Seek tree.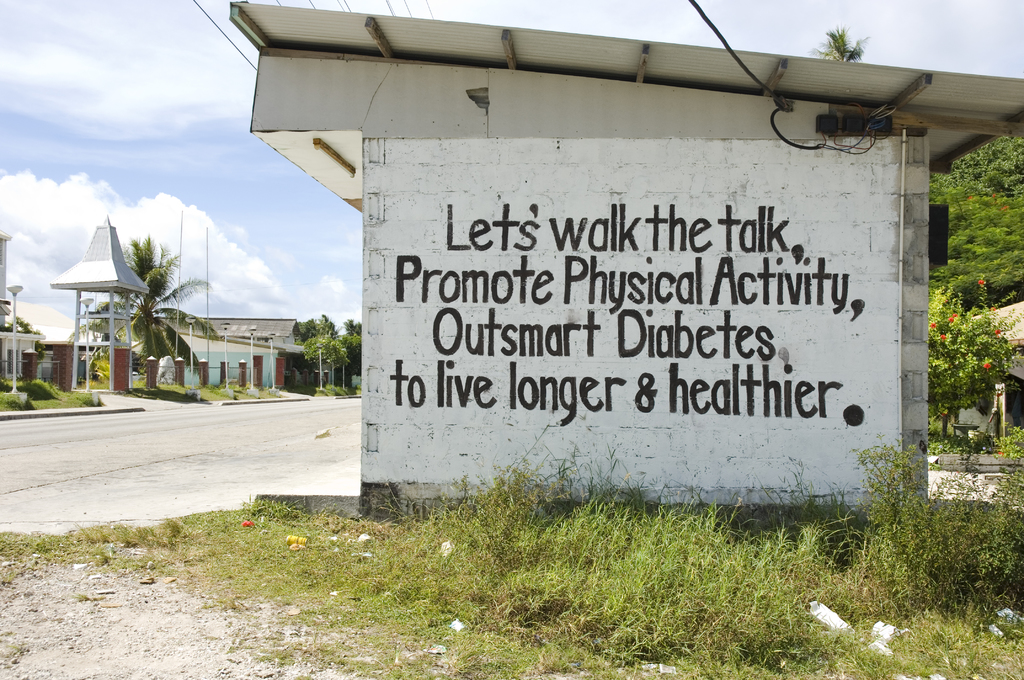
(x1=0, y1=316, x2=44, y2=360).
